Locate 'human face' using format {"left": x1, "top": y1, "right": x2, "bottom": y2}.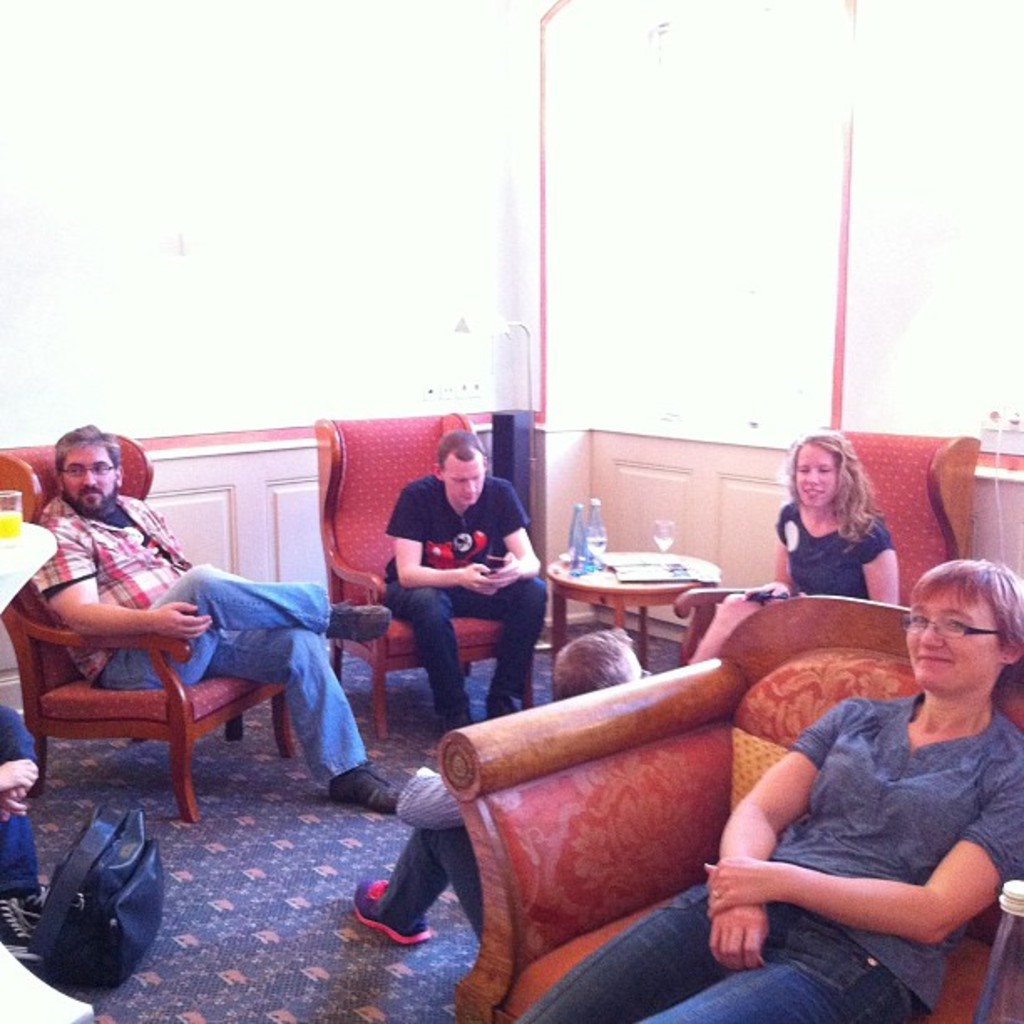
{"left": 796, "top": 440, "right": 838, "bottom": 509}.
